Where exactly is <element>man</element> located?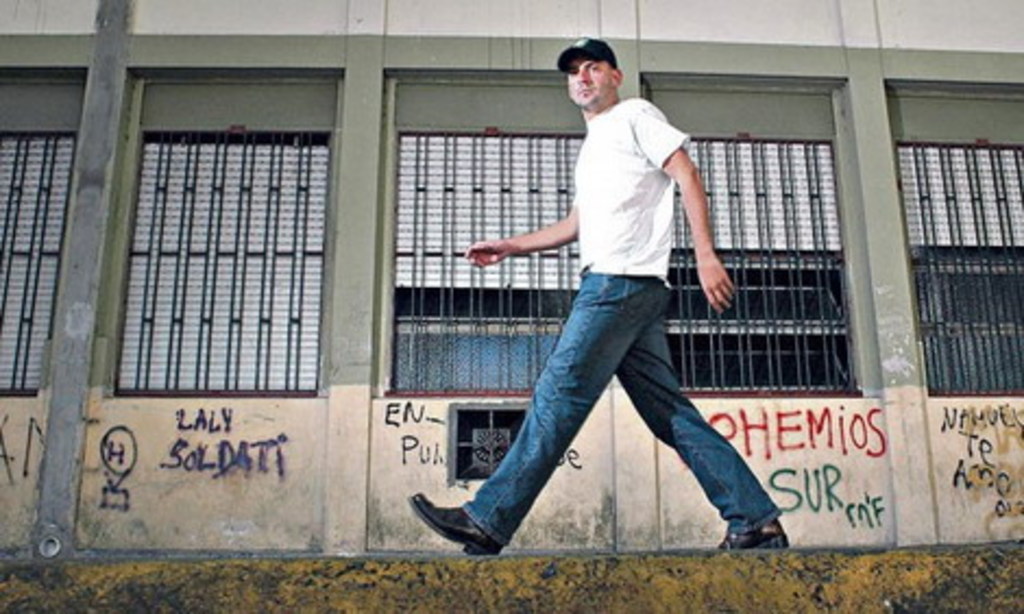
Its bounding box is (x1=442, y1=54, x2=782, y2=562).
